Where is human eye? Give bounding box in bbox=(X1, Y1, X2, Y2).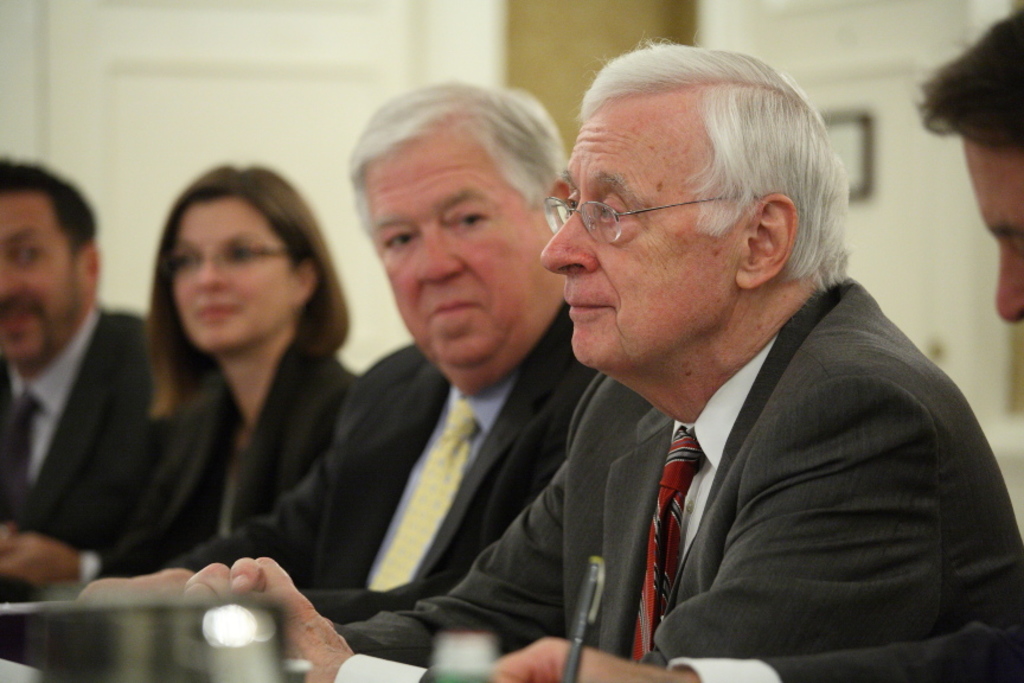
bbox=(375, 226, 415, 255).
